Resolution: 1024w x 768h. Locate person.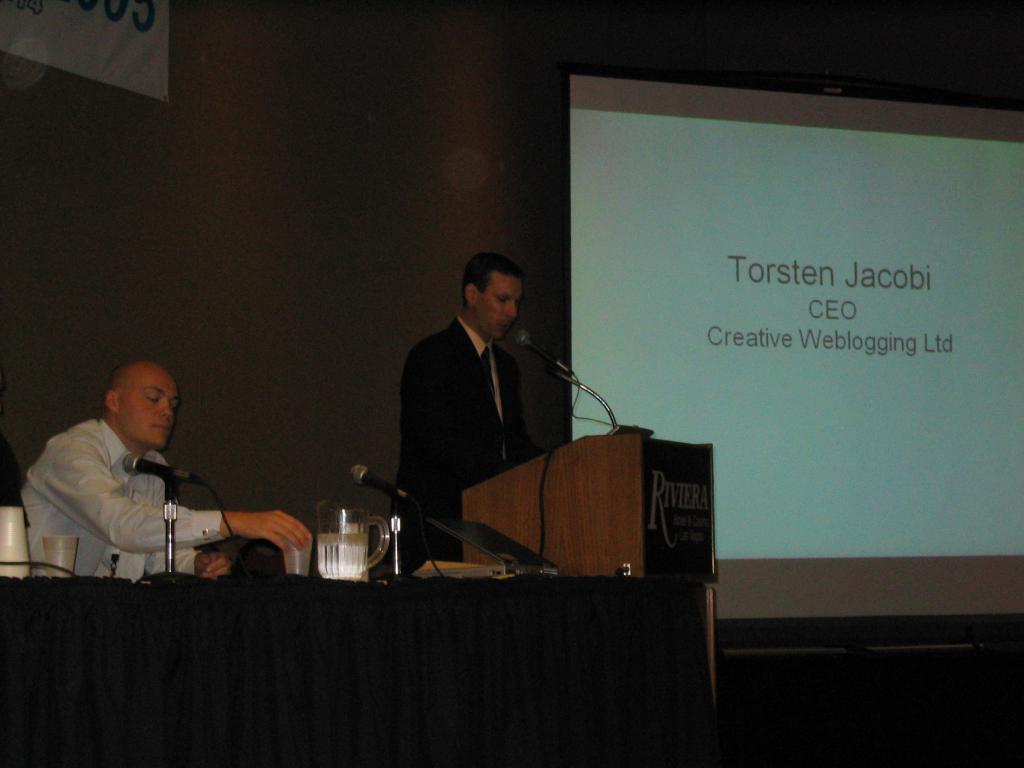
{"x1": 21, "y1": 358, "x2": 314, "y2": 577}.
